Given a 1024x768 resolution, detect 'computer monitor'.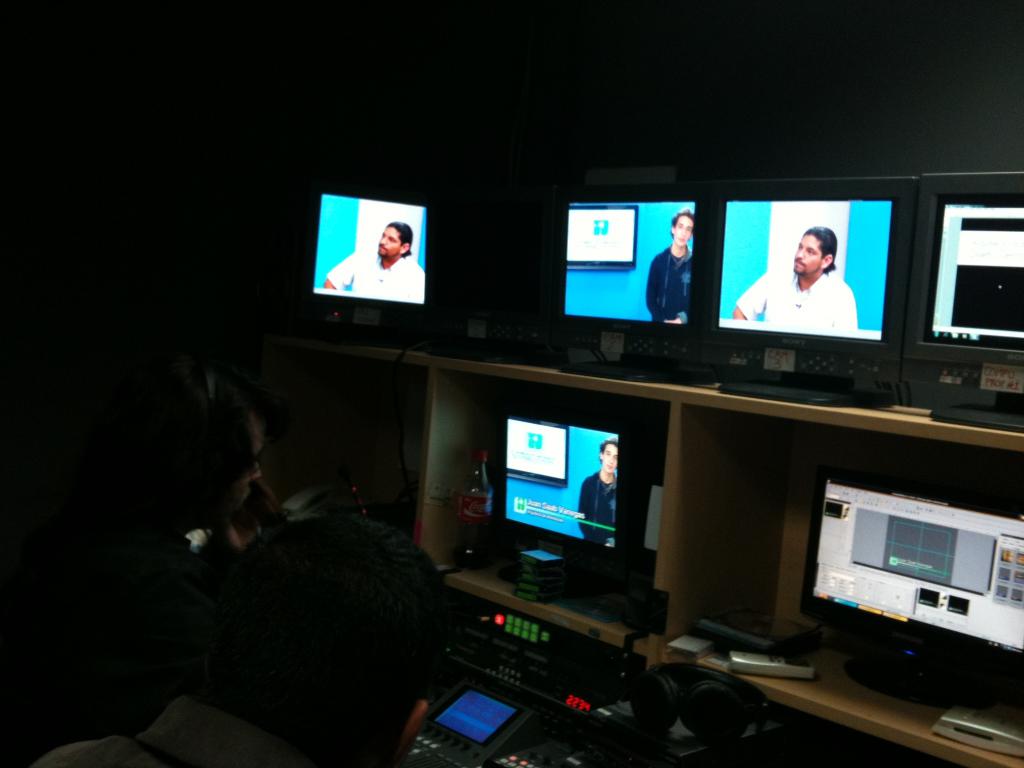
region(564, 196, 696, 330).
